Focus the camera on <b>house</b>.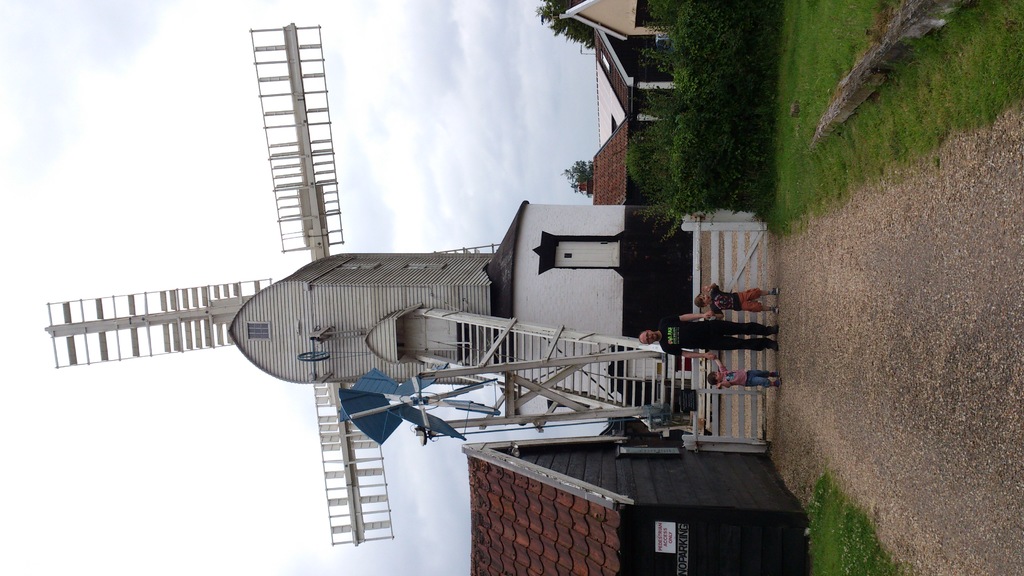
Focus region: locate(483, 420, 819, 575).
